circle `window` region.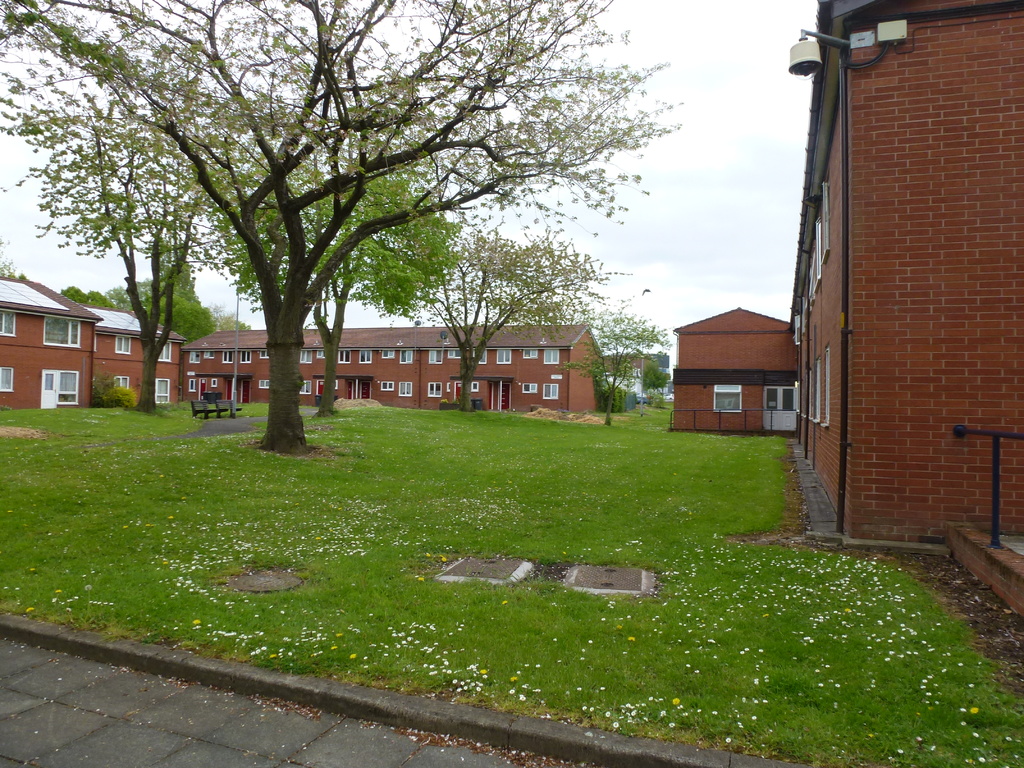
Region: [381,350,394,359].
